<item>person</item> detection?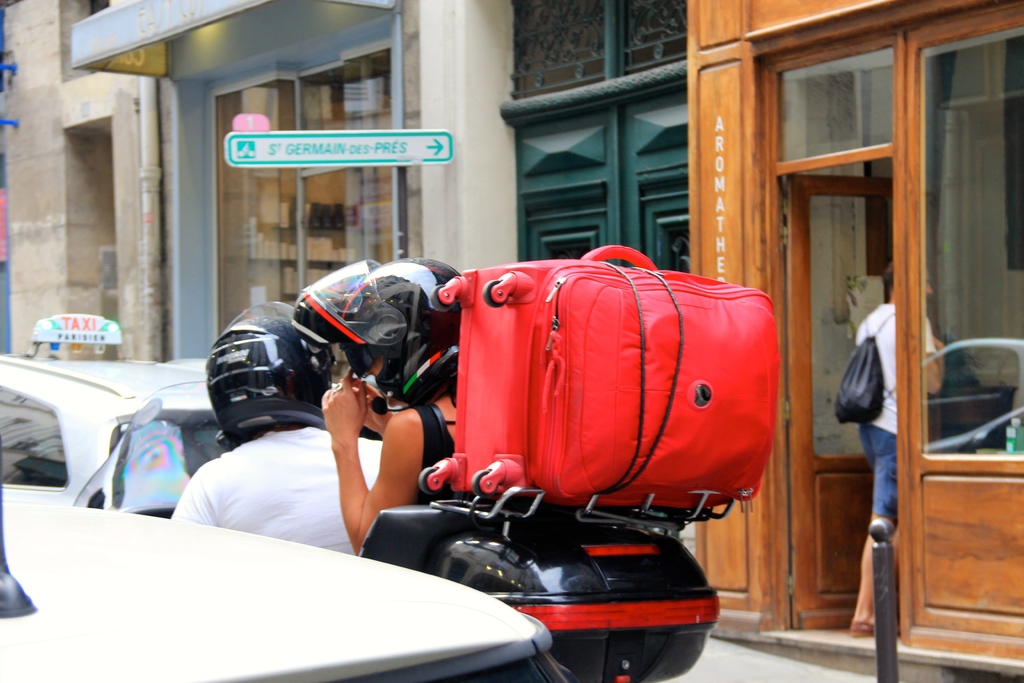
select_region(844, 258, 943, 633)
